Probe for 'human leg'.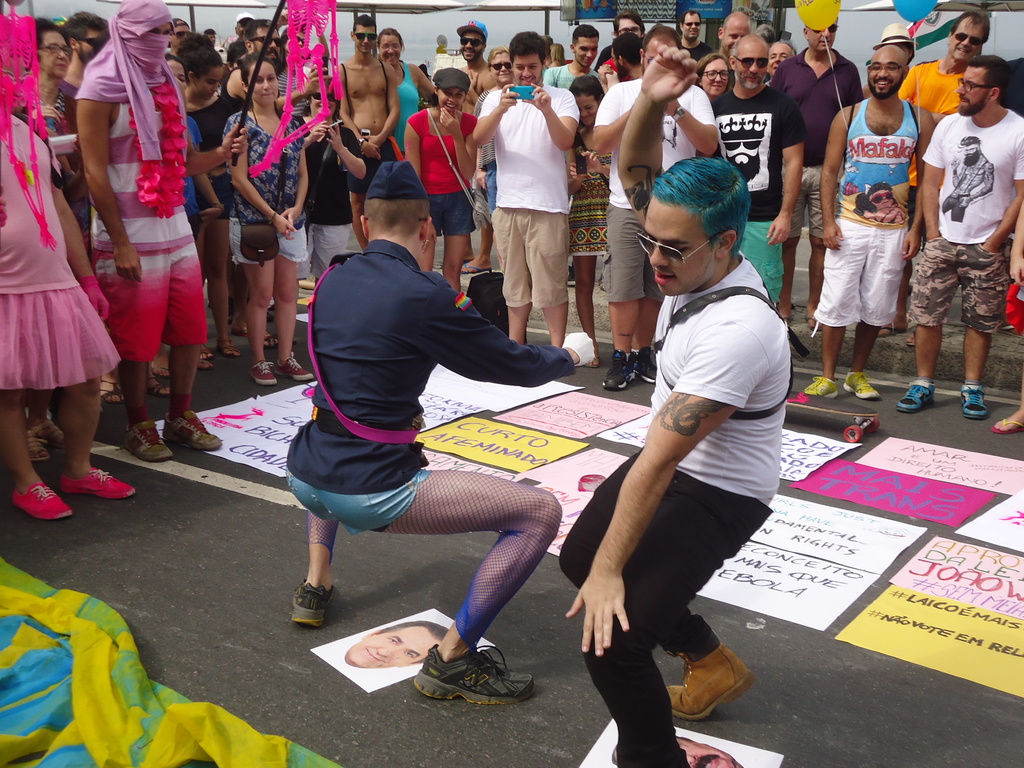
Probe result: 461,213,492,277.
